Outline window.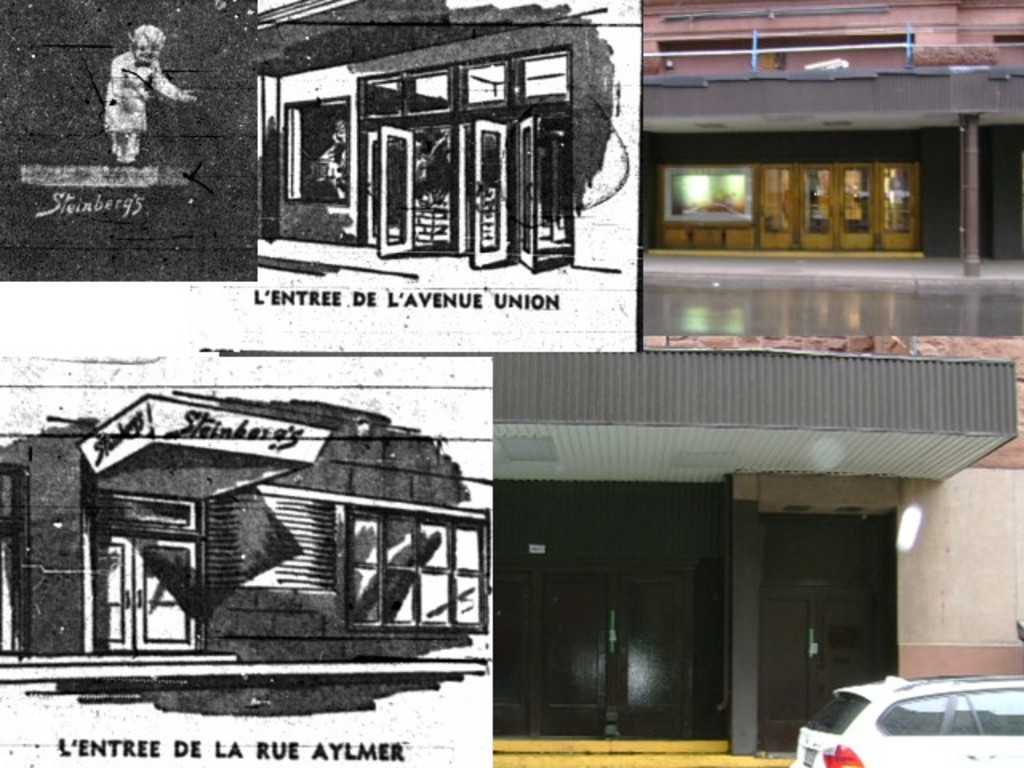
Outline: left=666, top=170, right=746, bottom=218.
